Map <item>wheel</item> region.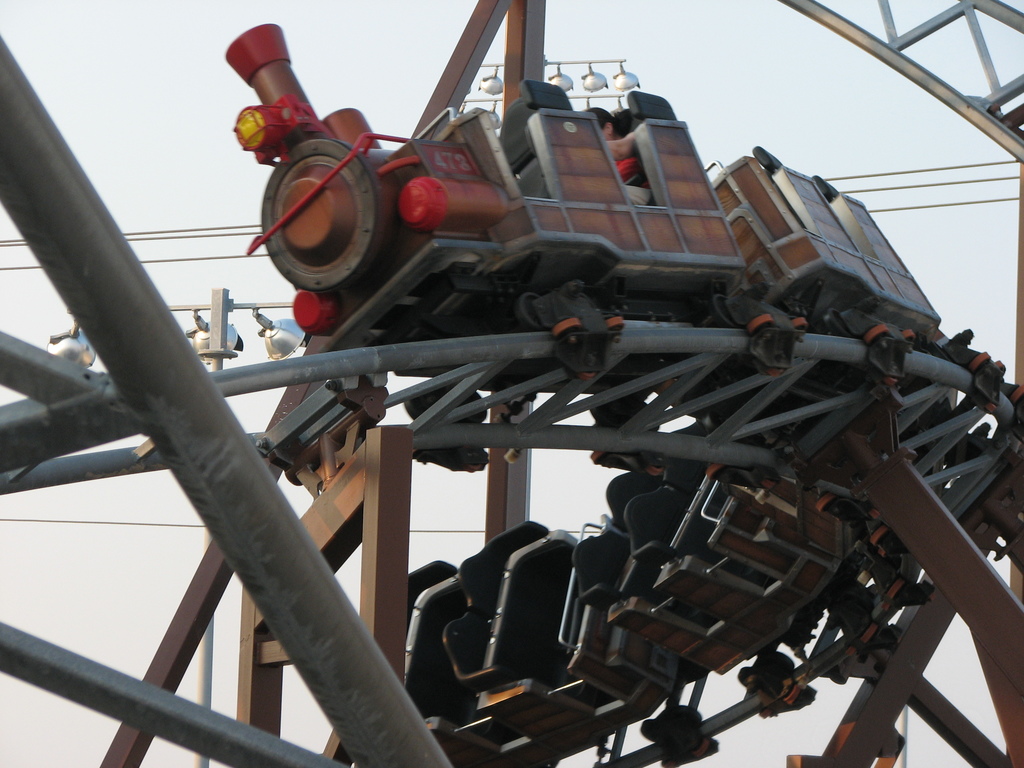
Mapped to (left=456, top=394, right=486, bottom=421).
